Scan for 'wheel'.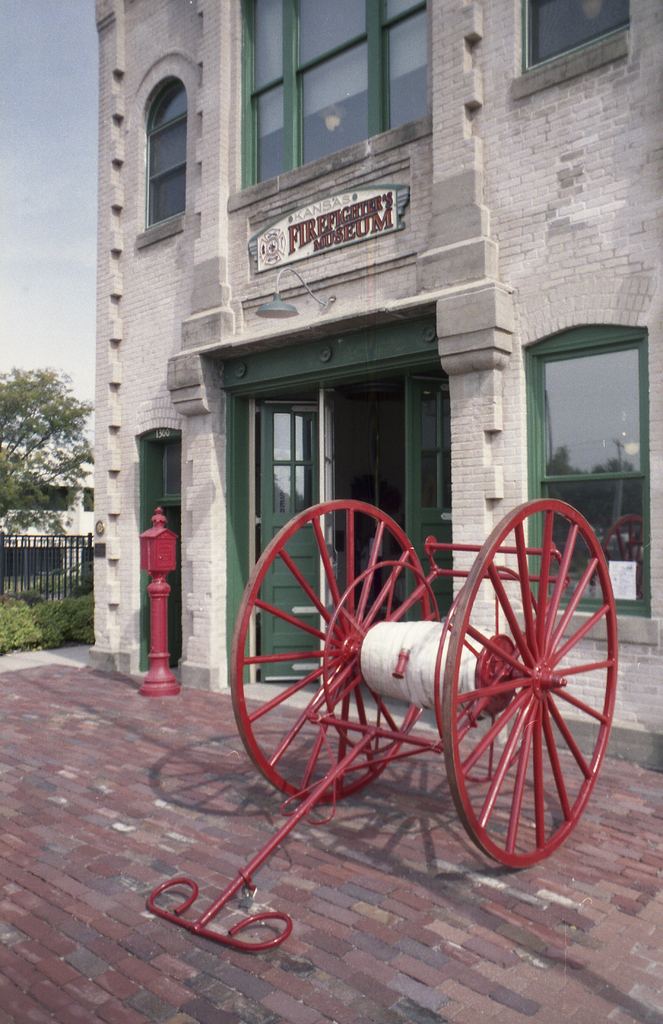
Scan result: 443 497 619 868.
